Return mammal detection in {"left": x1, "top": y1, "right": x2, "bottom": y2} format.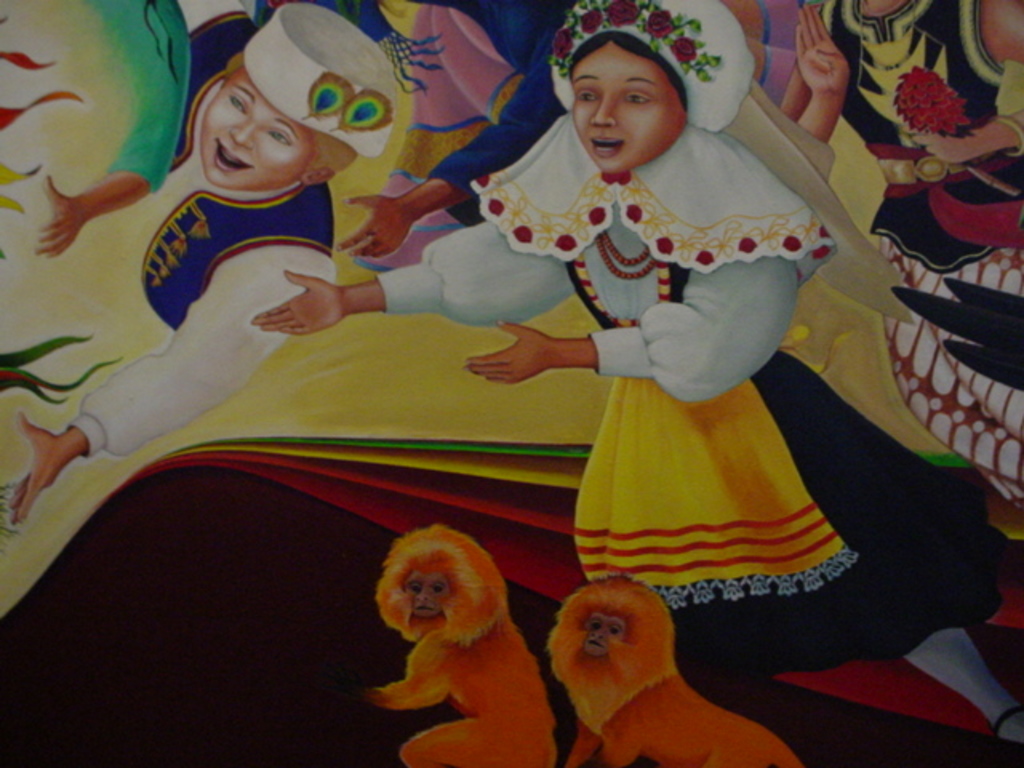
{"left": 331, "top": 0, "right": 562, "bottom": 250}.
